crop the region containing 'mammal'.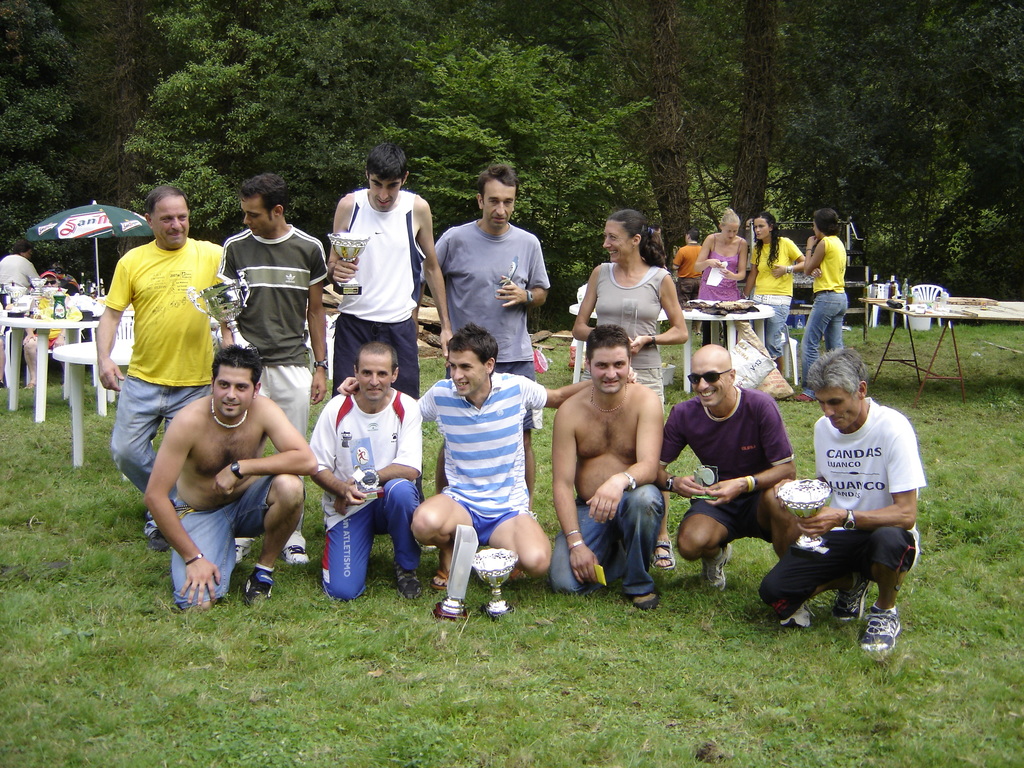
Crop region: [x1=334, y1=321, x2=637, y2=591].
